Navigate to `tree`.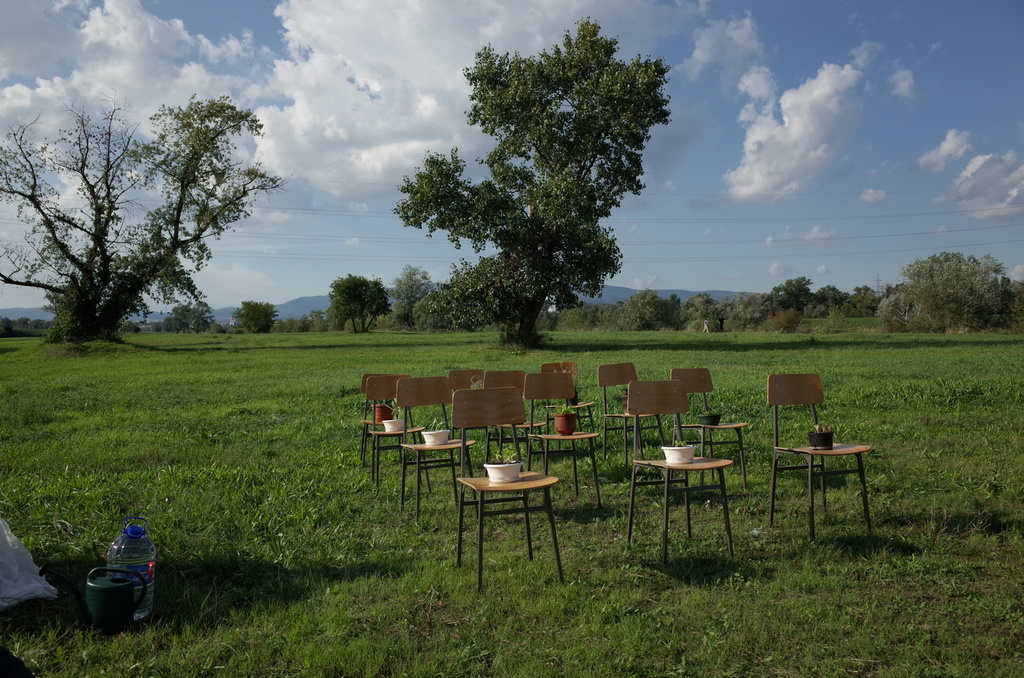
Navigation target: locate(770, 271, 825, 317).
